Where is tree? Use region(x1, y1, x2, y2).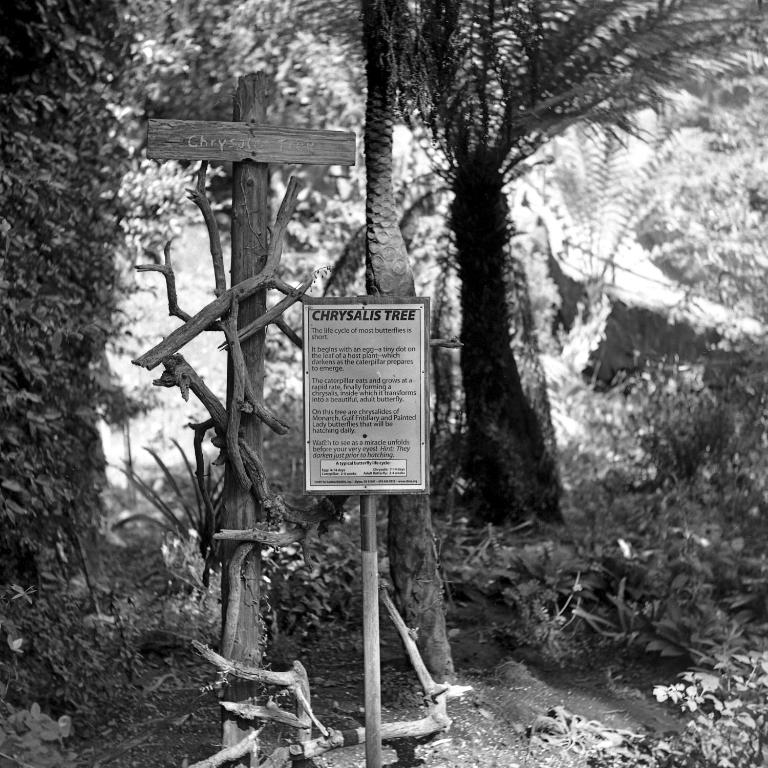
region(0, 0, 143, 723).
